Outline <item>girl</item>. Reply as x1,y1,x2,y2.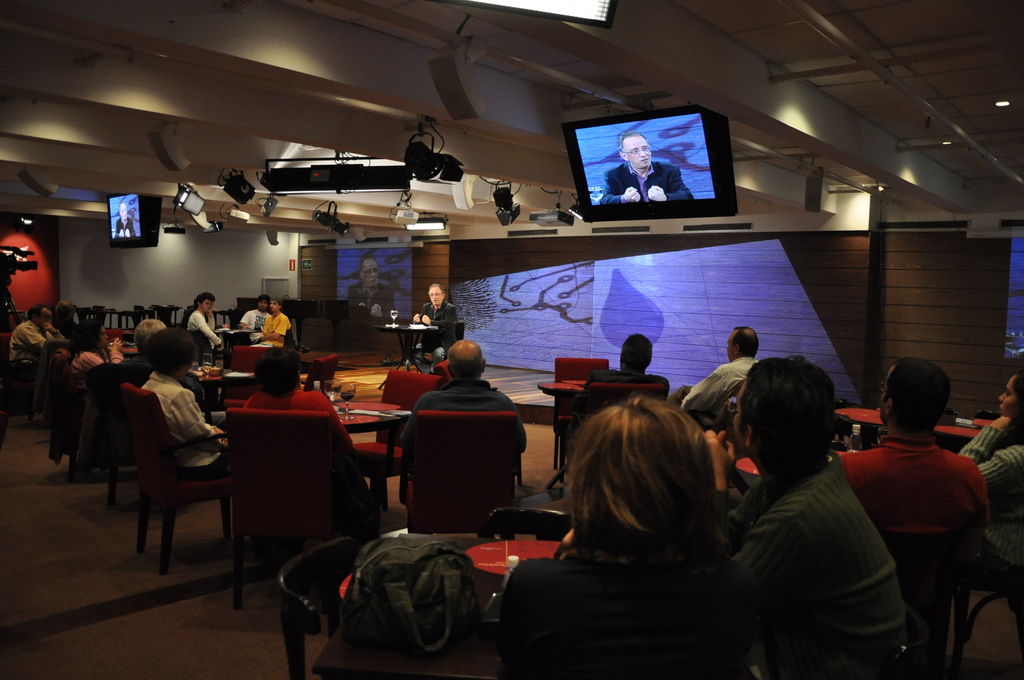
959,376,1023,574.
